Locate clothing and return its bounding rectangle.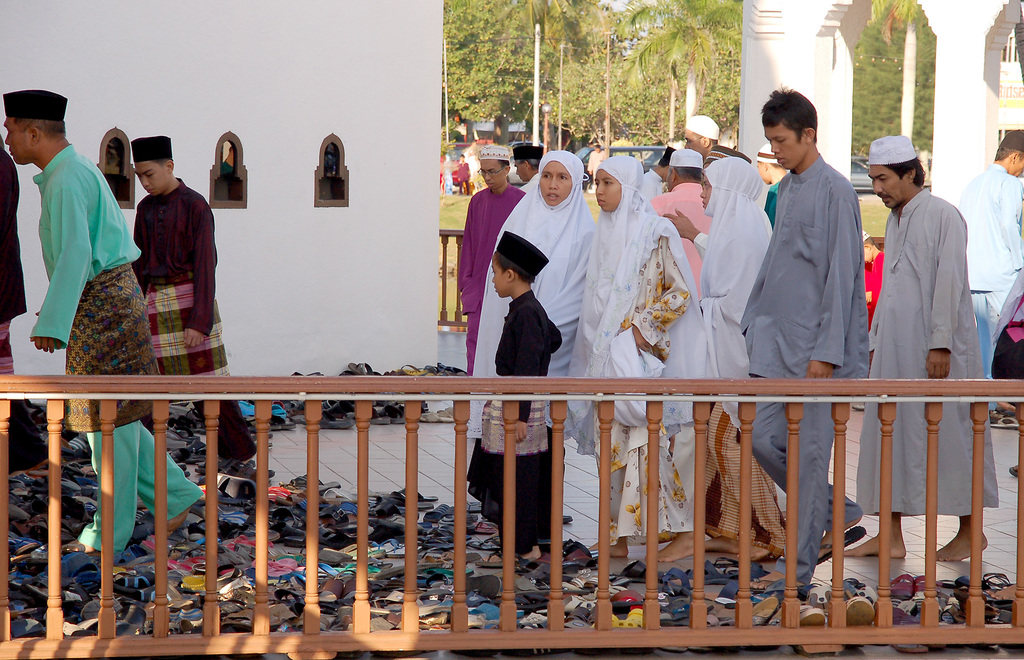
<box>985,173,1023,355</box>.
